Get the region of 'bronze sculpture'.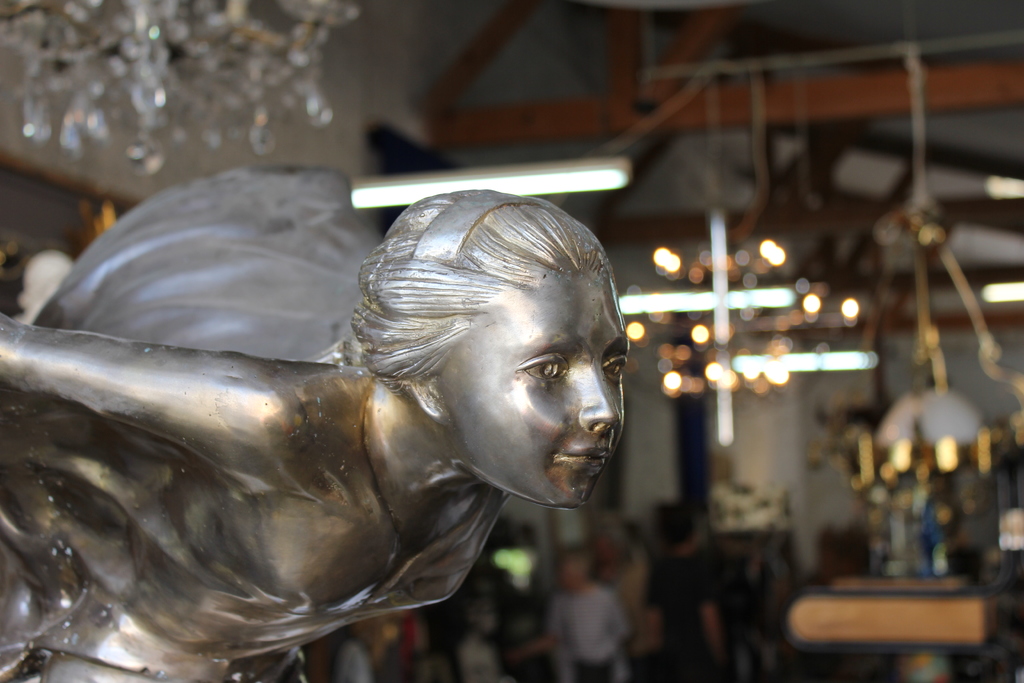
locate(0, 185, 630, 682).
